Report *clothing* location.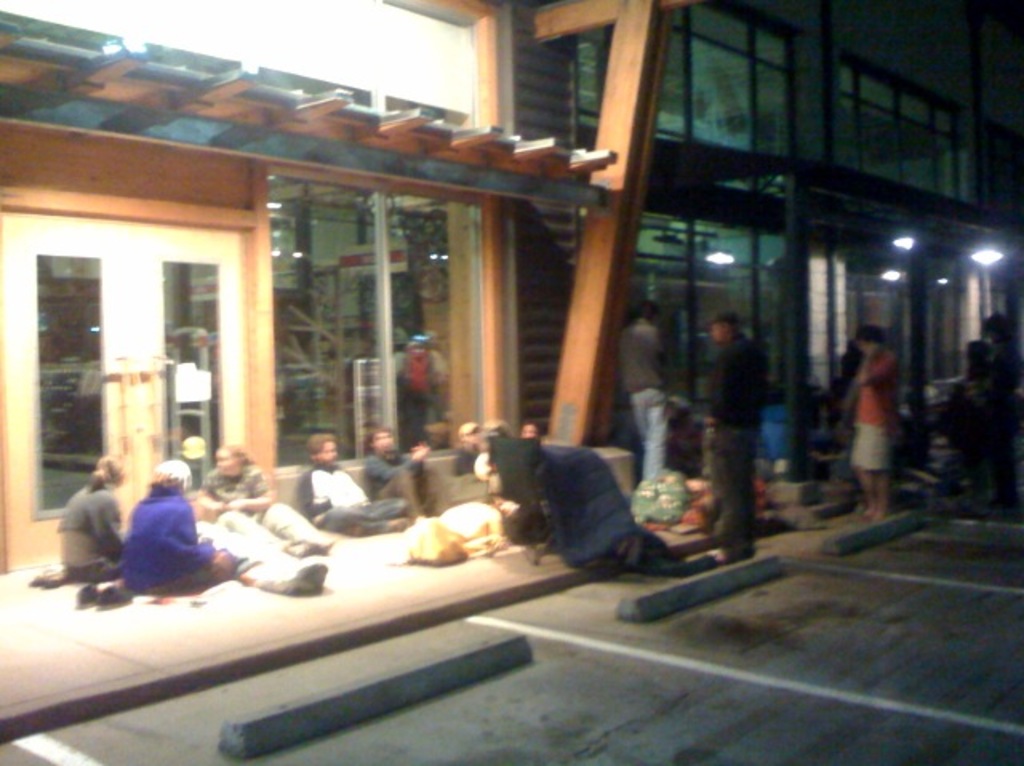
Report: 59/477/118/573.
